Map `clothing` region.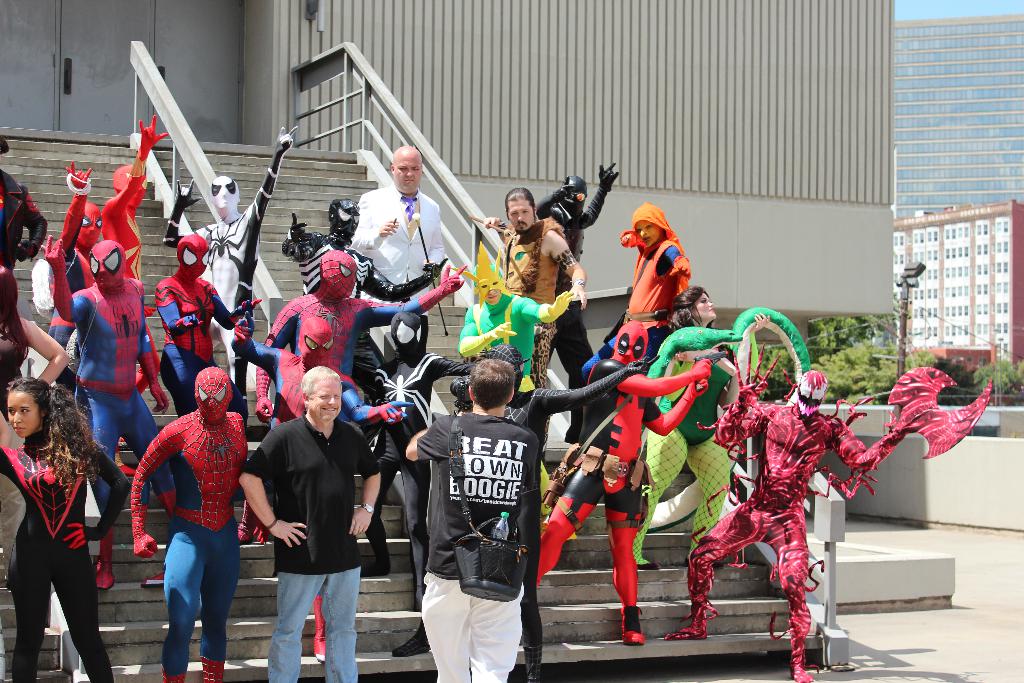
Mapped to [0, 319, 35, 557].
